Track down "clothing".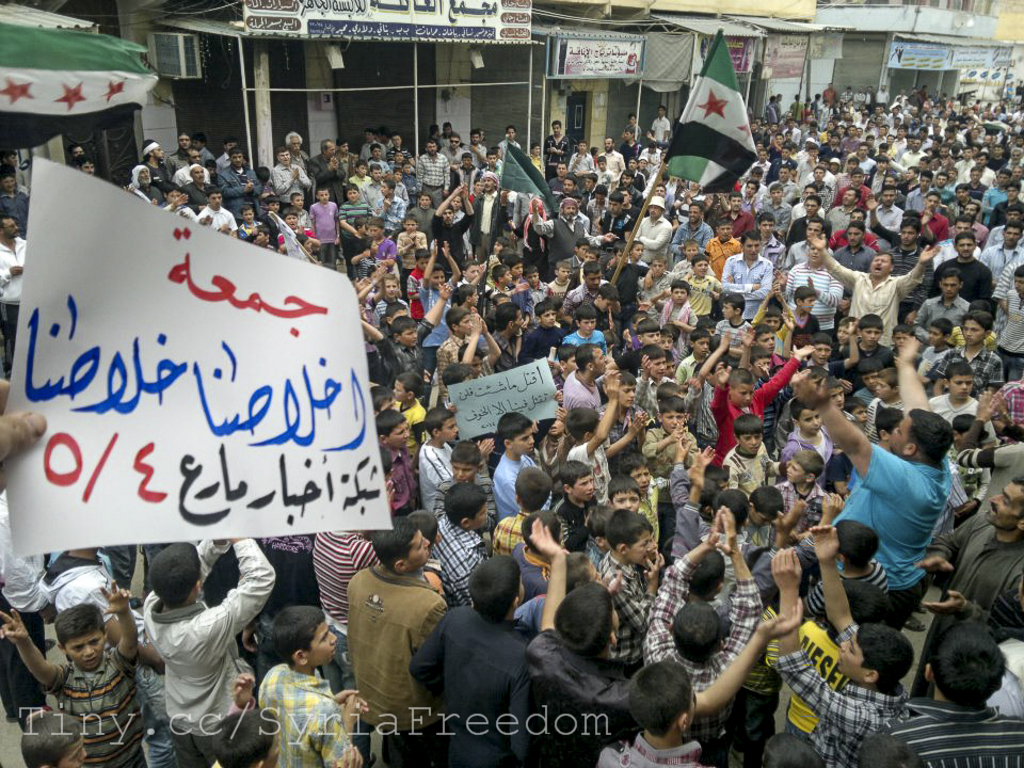
Tracked to 933/258/995/304.
